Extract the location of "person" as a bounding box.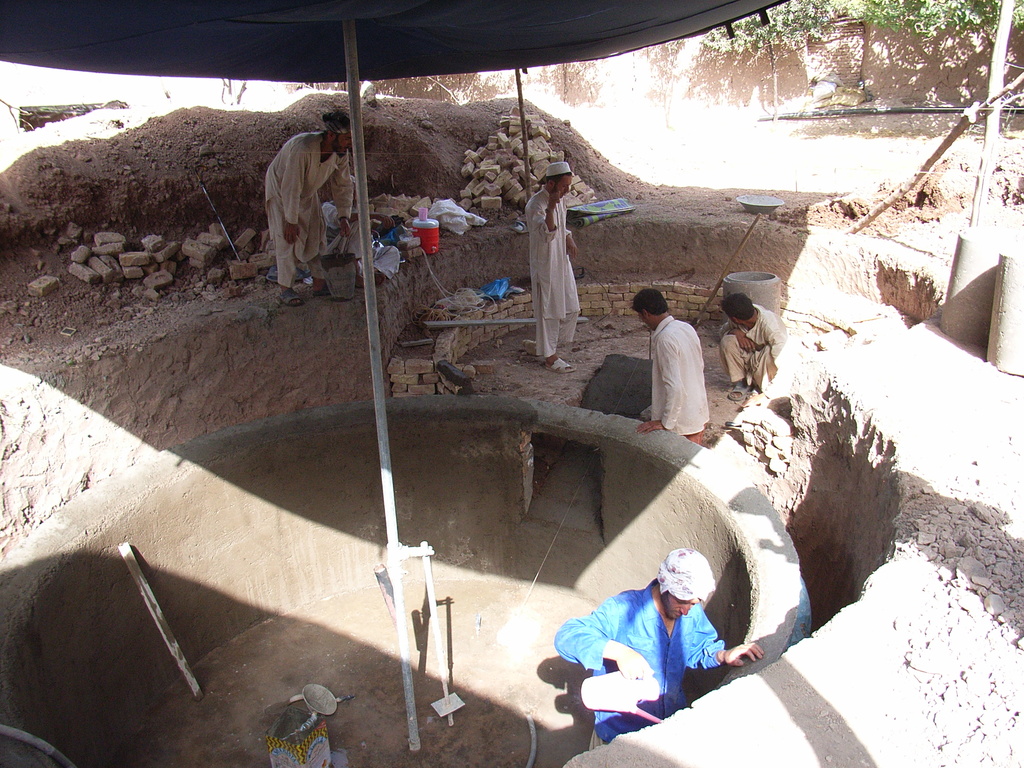
crop(552, 547, 764, 749).
